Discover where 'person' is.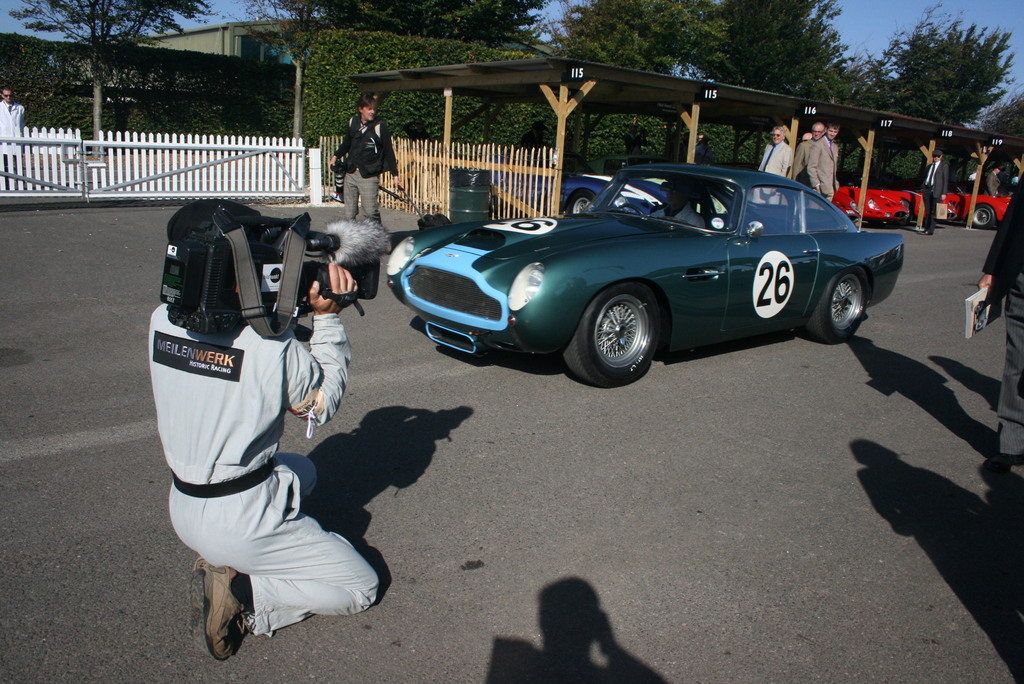
Discovered at bbox=(749, 123, 798, 207).
